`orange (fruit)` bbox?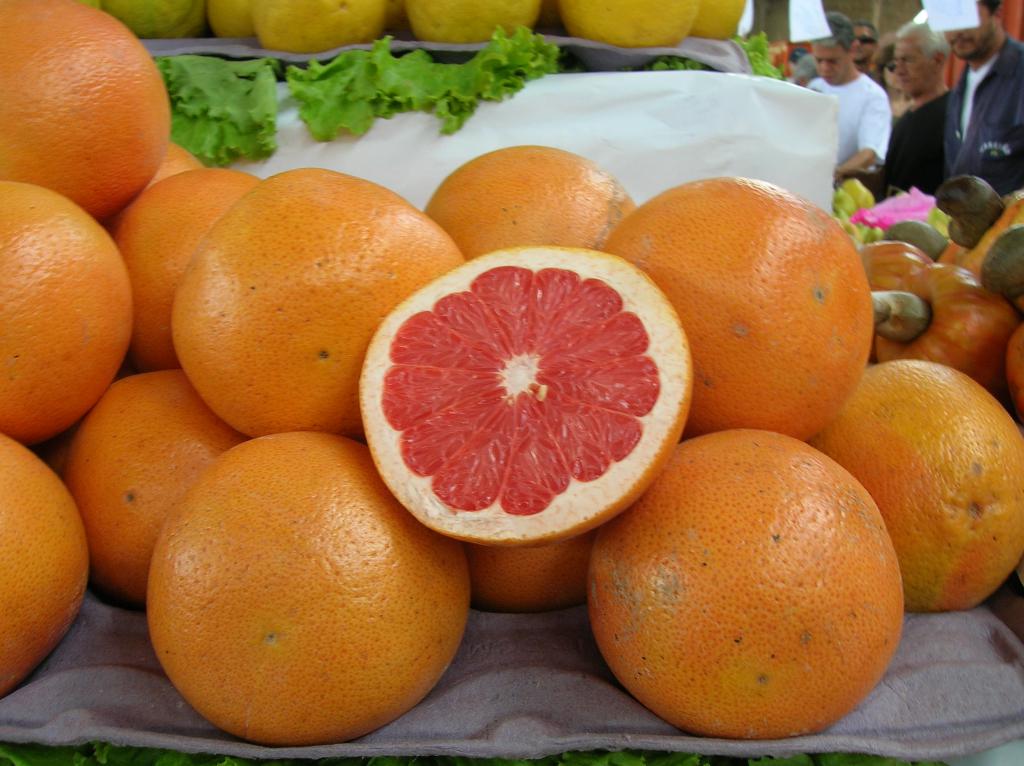
bbox=(469, 544, 594, 607)
